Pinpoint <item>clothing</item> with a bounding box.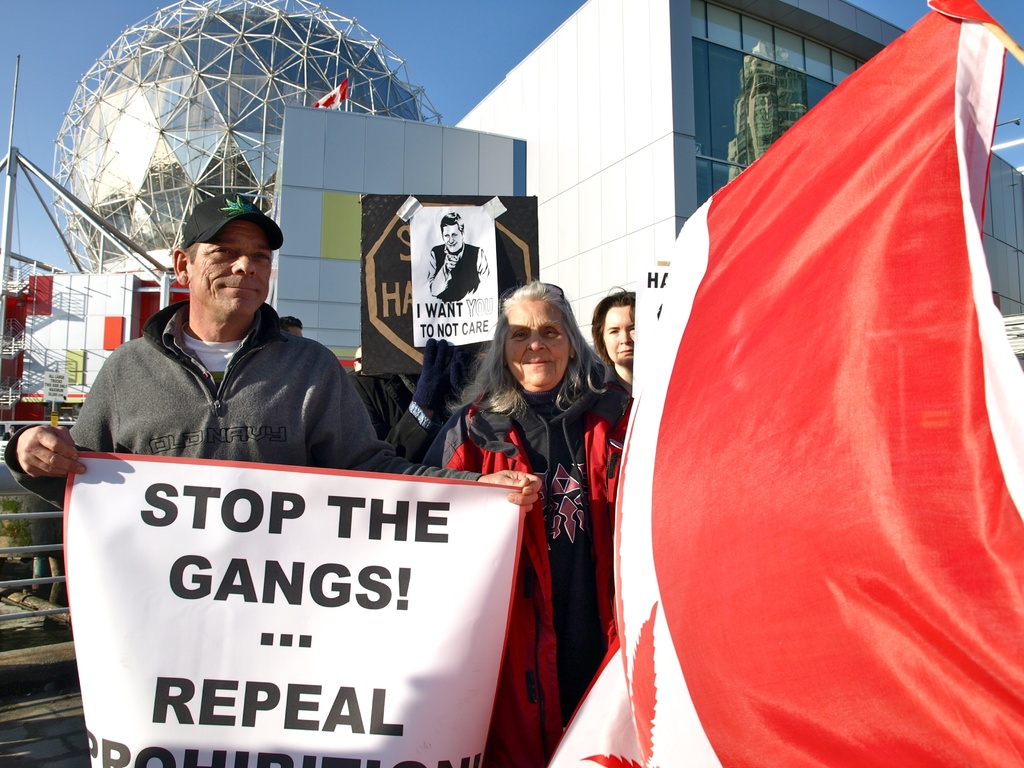
{"x1": 168, "y1": 280, "x2": 550, "y2": 507}.
